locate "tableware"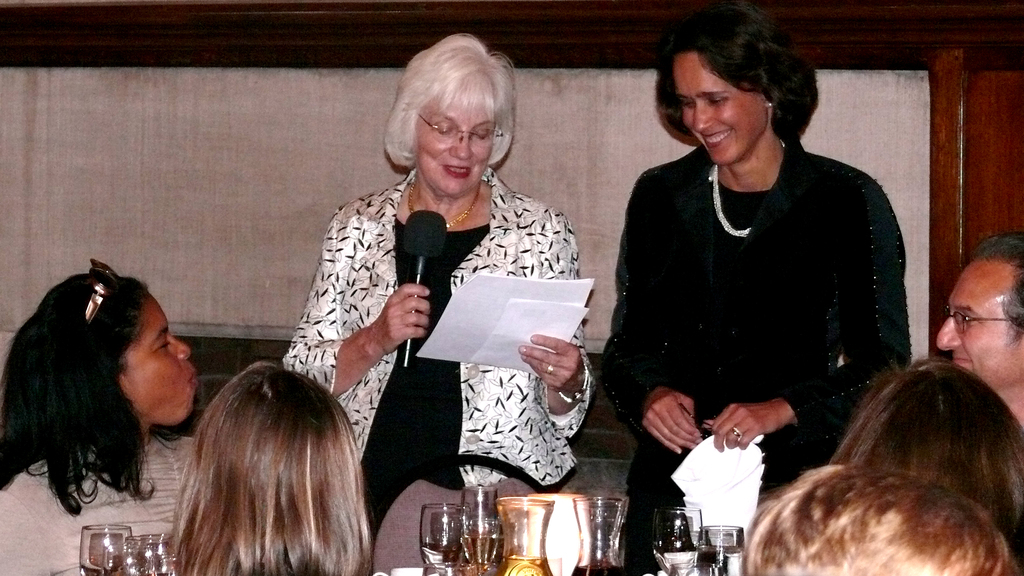
(698,522,745,575)
